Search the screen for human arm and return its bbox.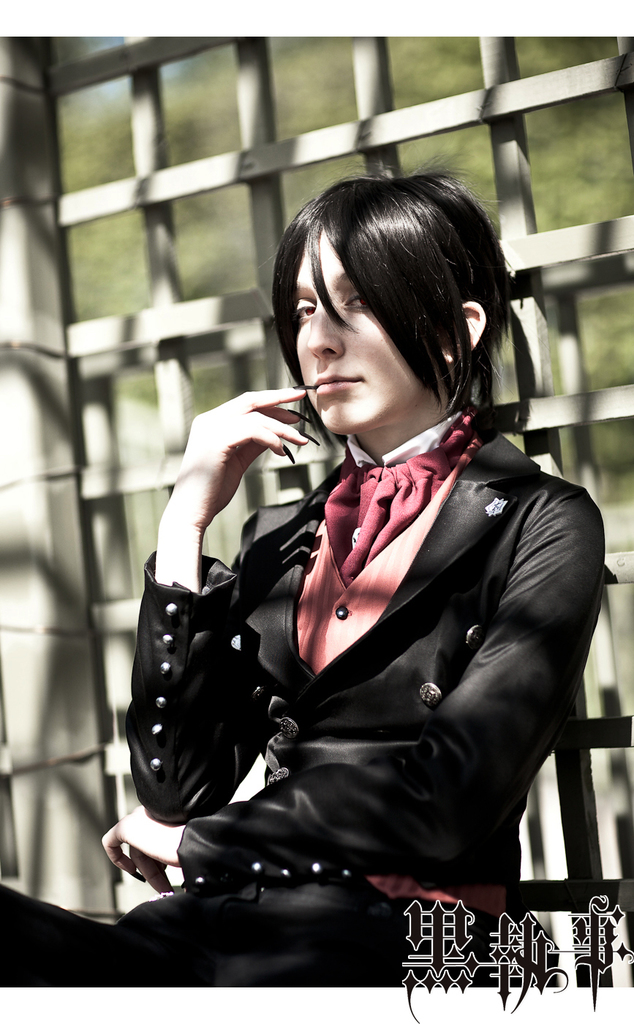
Found: 130:393:325:783.
